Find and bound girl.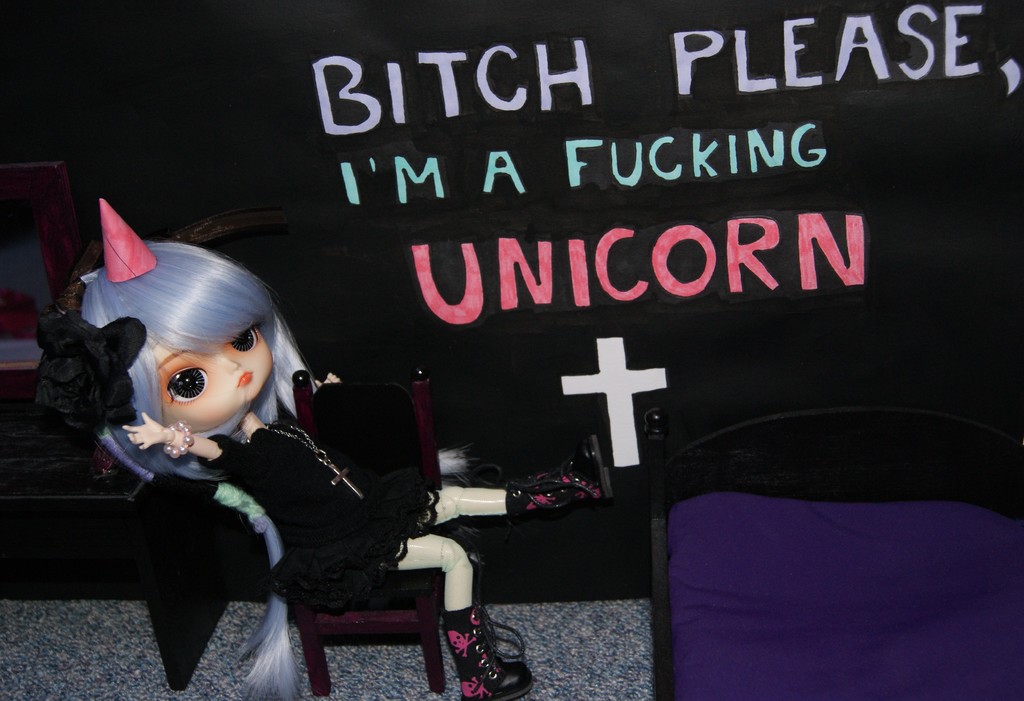
Bound: l=79, t=196, r=621, b=700.
